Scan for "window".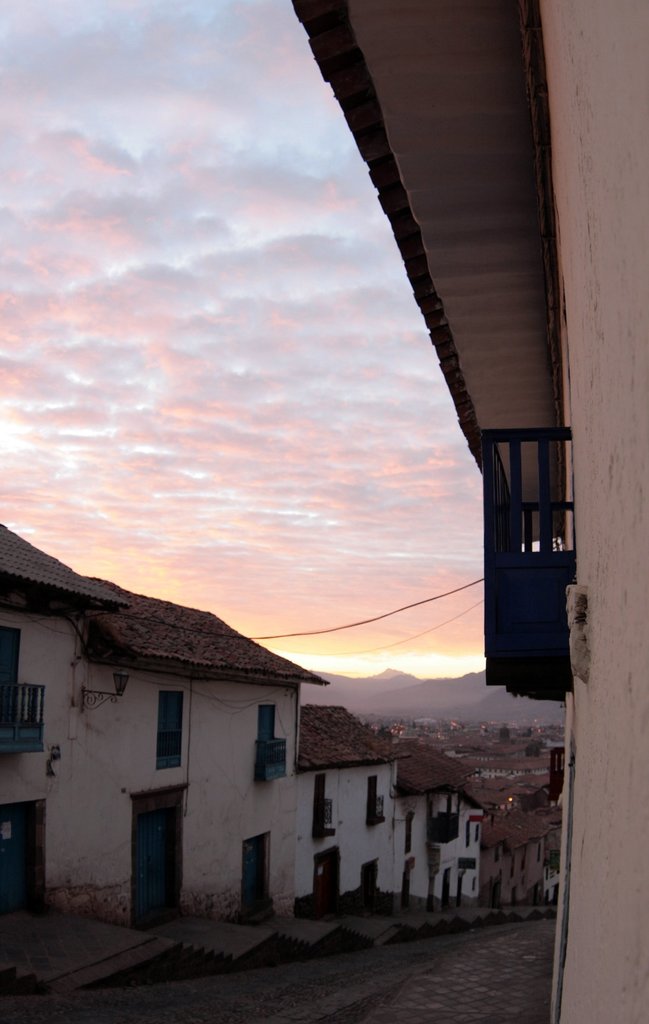
Scan result: BBox(157, 687, 183, 769).
